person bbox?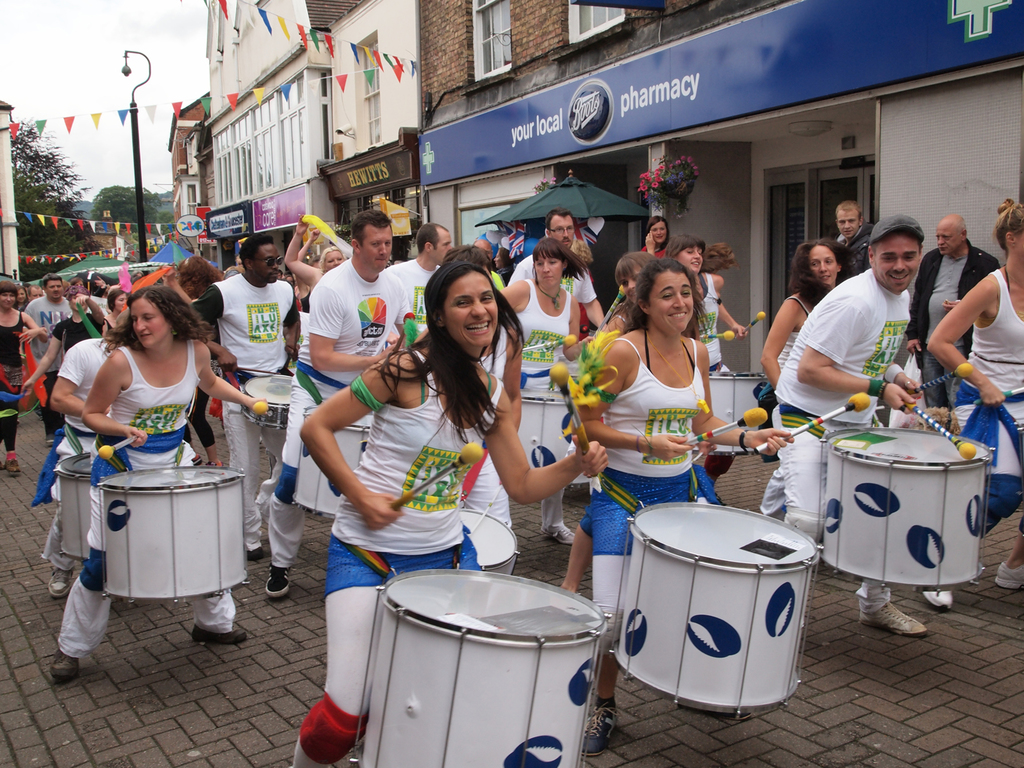
BBox(0, 279, 47, 473)
